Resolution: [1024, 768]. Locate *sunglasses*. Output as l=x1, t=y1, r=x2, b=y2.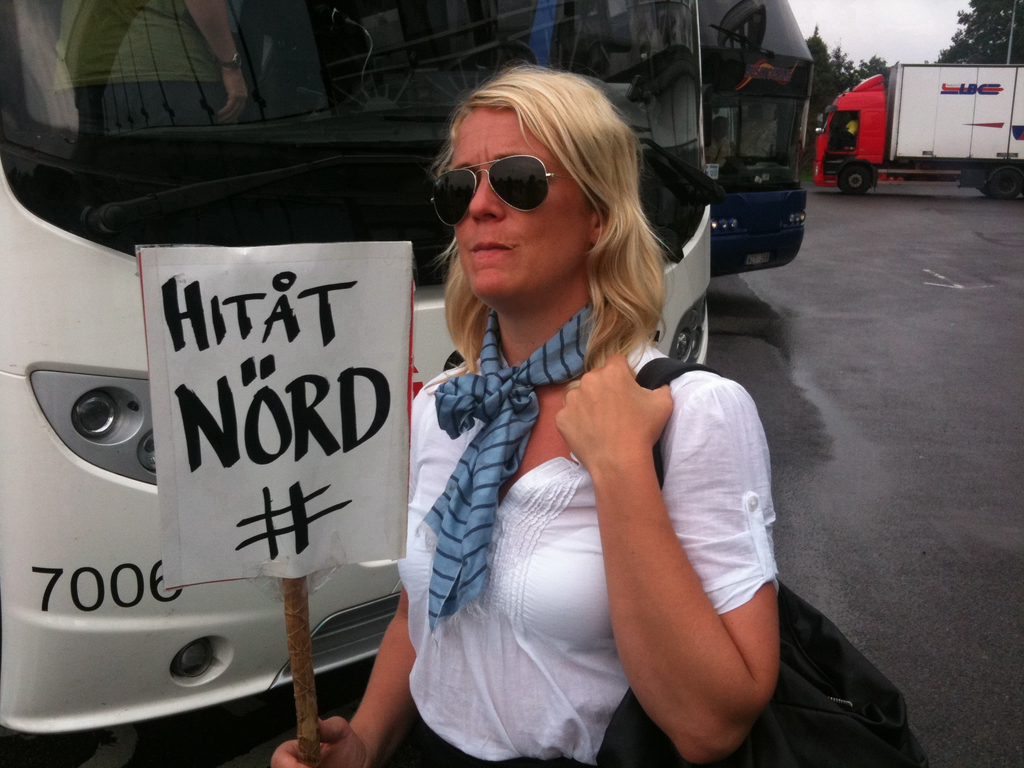
l=433, t=148, r=567, b=220.
